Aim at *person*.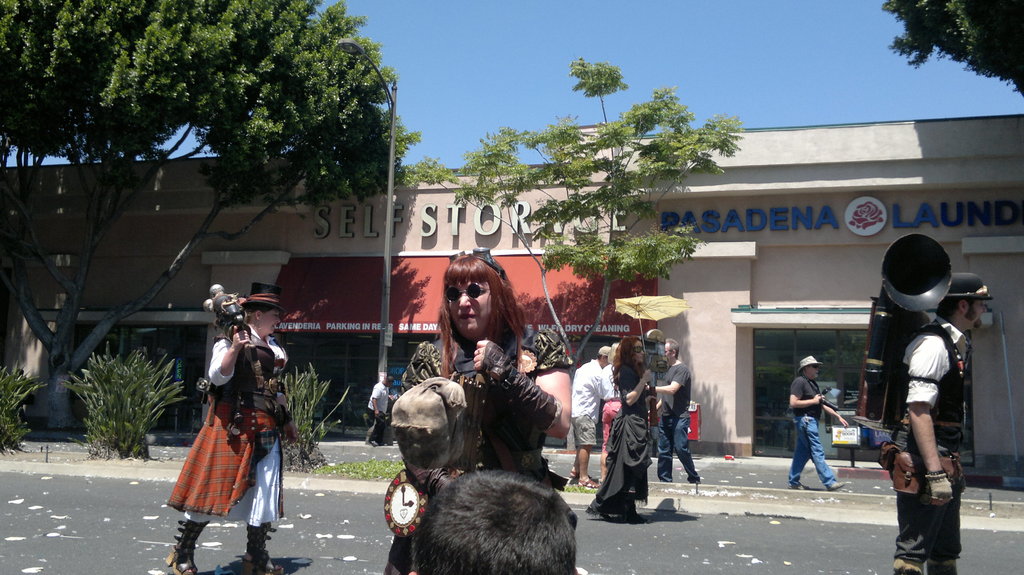
Aimed at box=[885, 272, 1007, 574].
